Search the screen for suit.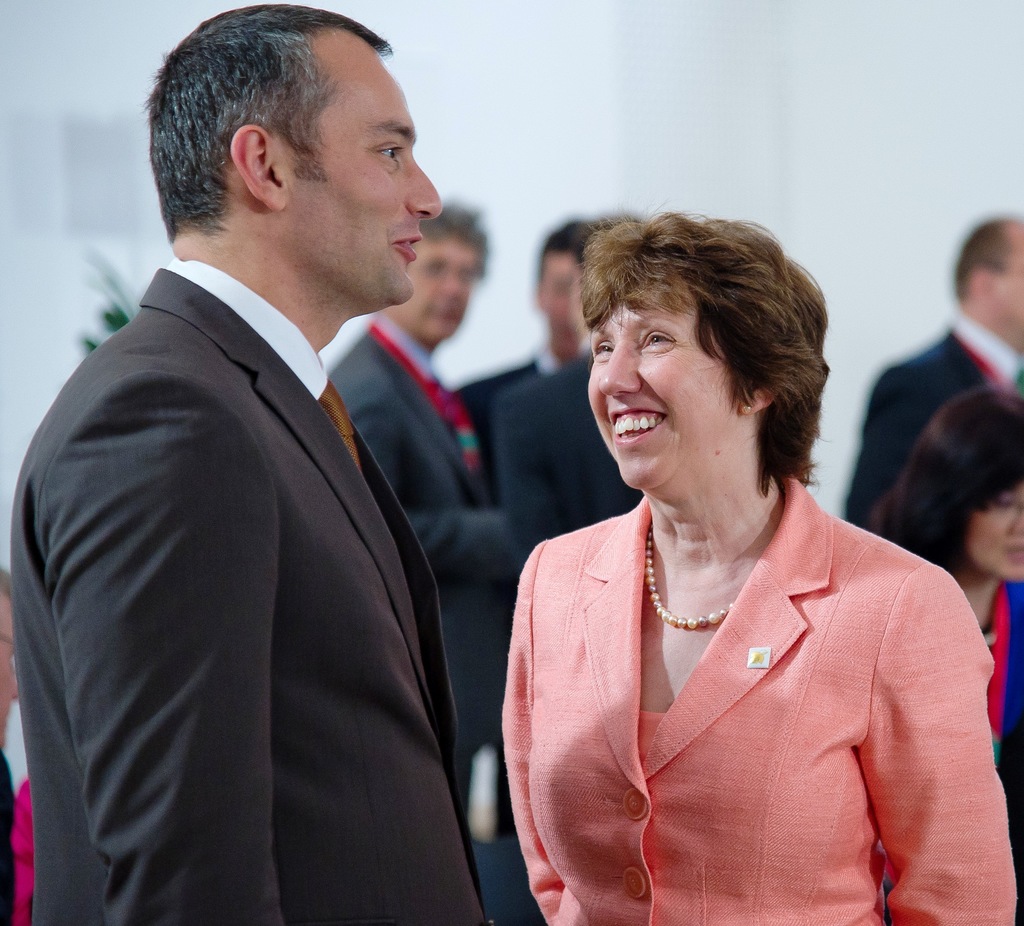
Found at 847:314:1022:532.
